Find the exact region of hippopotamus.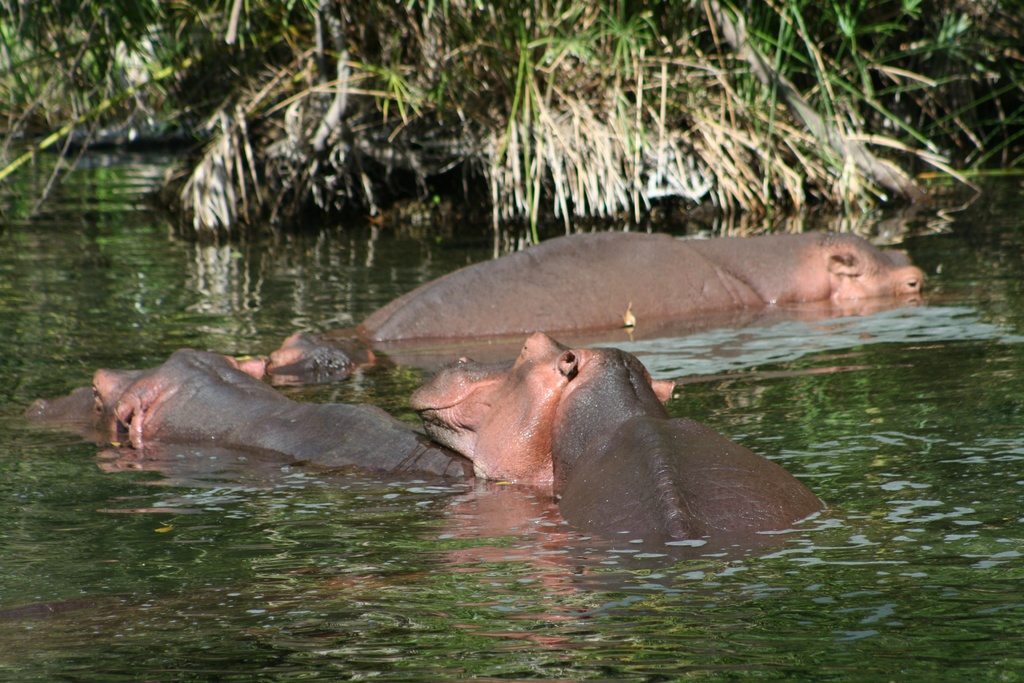
Exact region: box=[19, 331, 389, 420].
